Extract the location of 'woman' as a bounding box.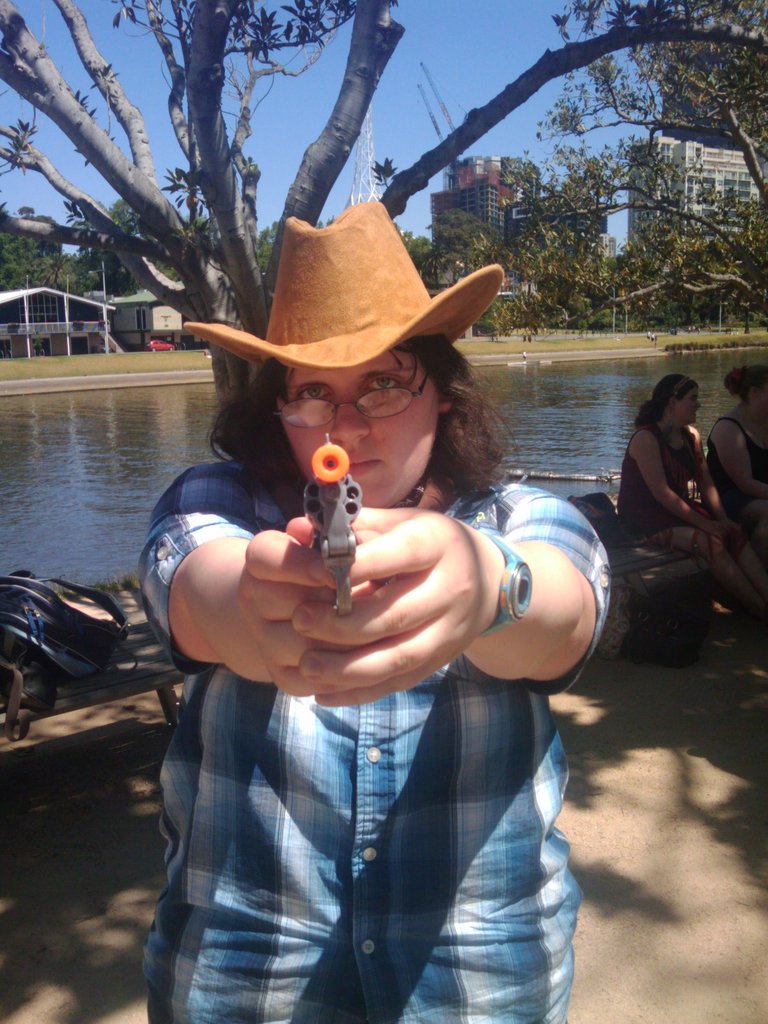
detection(619, 350, 744, 579).
